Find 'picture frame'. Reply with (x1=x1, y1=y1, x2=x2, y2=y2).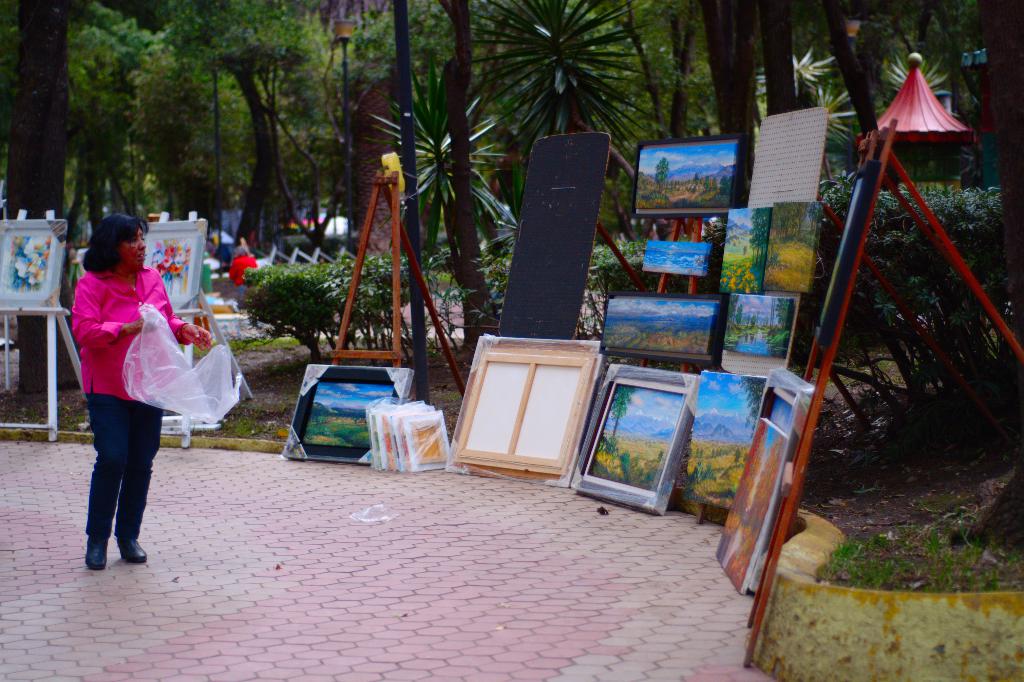
(x1=630, y1=134, x2=747, y2=215).
